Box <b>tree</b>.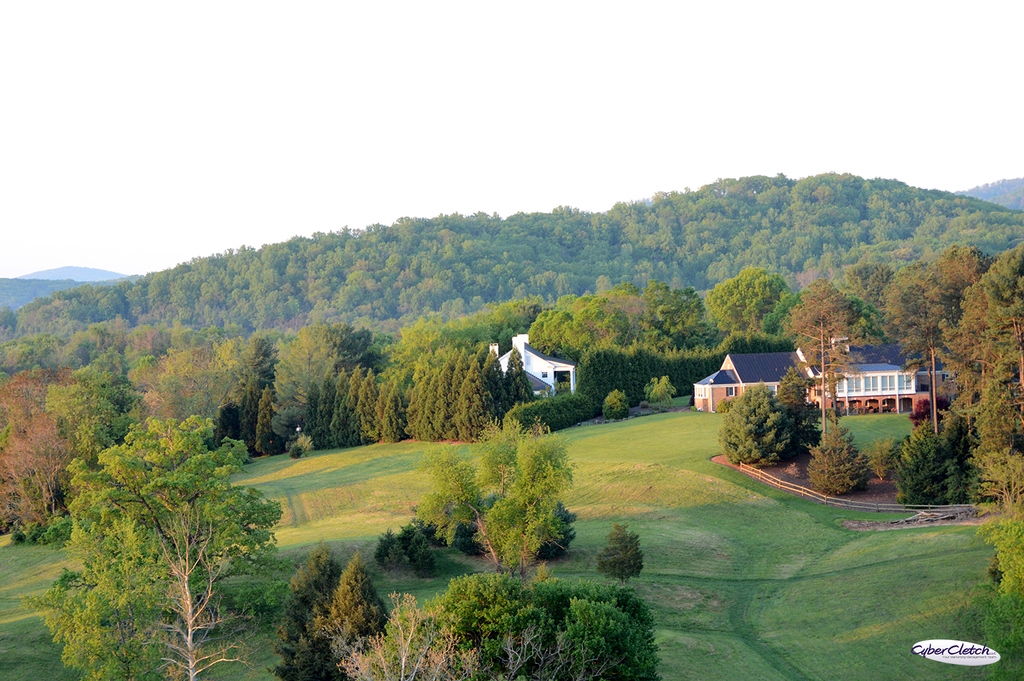
rect(791, 272, 862, 359).
